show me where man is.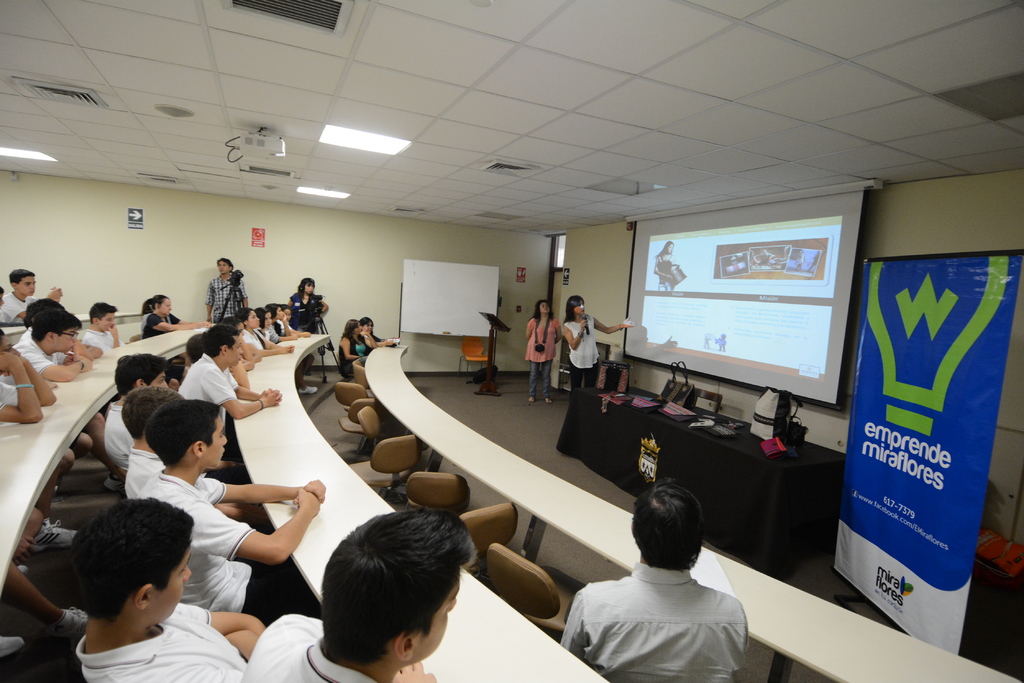
man is at rect(0, 310, 95, 387).
